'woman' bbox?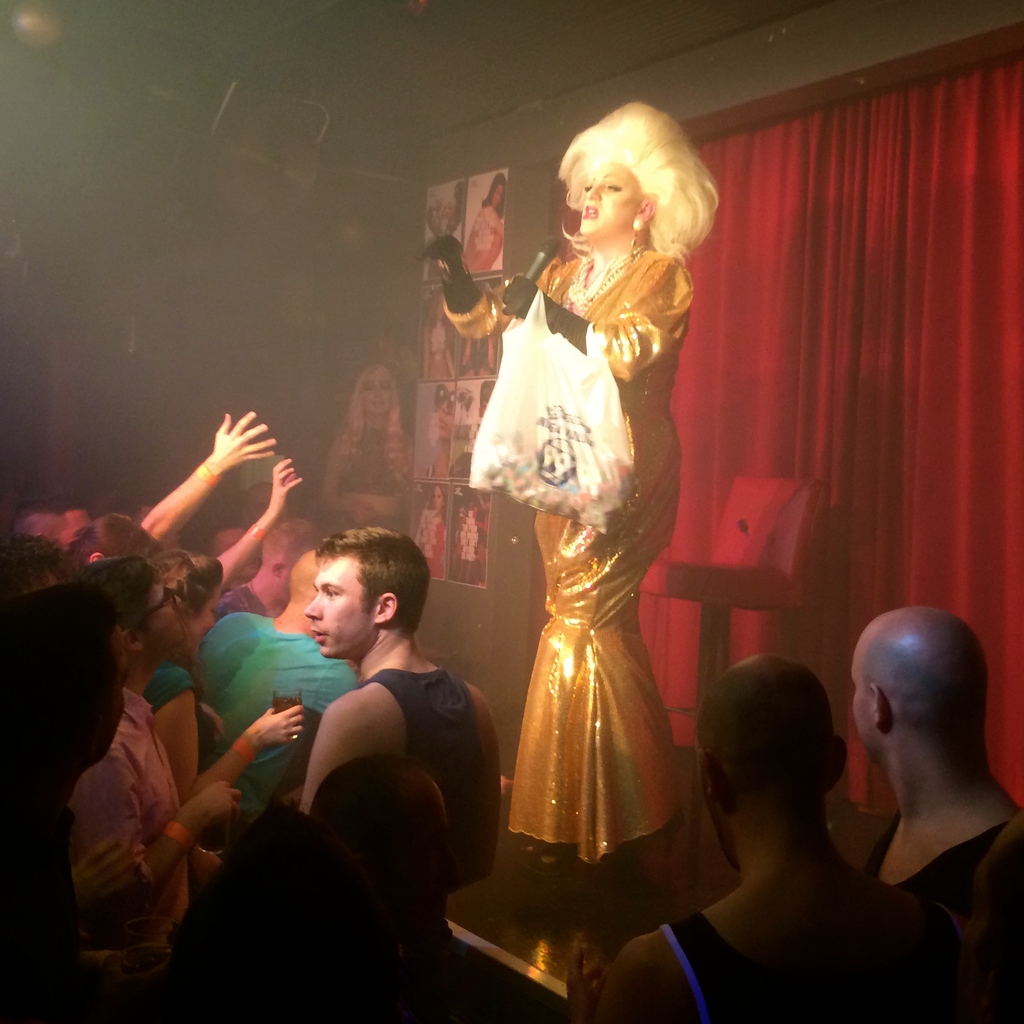
{"left": 415, "top": 383, "right": 455, "bottom": 481}
